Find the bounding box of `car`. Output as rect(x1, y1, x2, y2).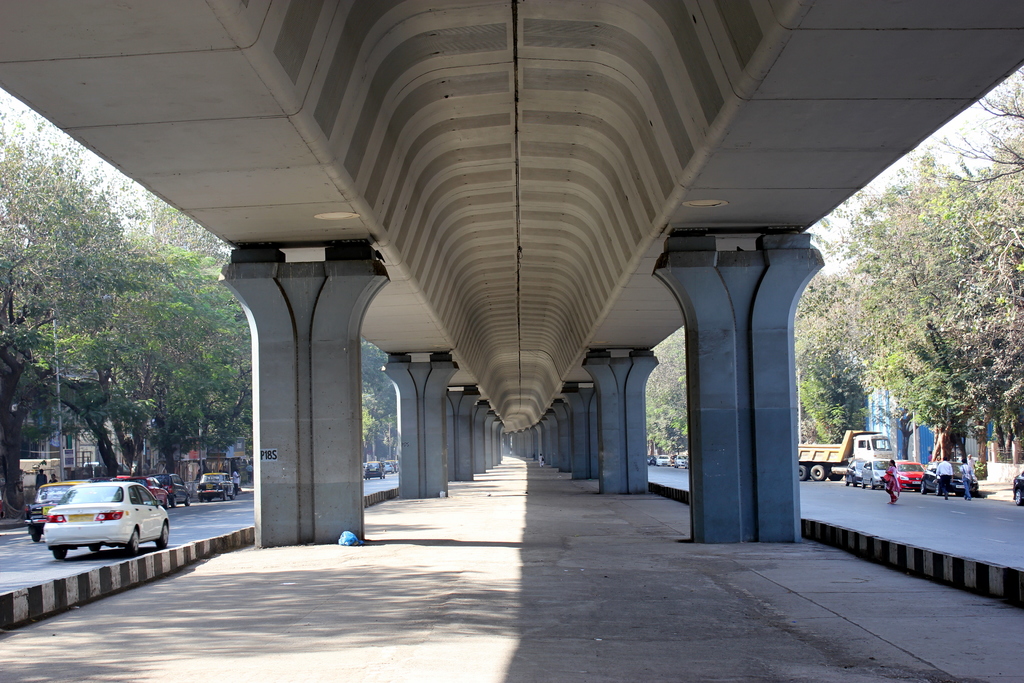
rect(1011, 468, 1023, 506).
